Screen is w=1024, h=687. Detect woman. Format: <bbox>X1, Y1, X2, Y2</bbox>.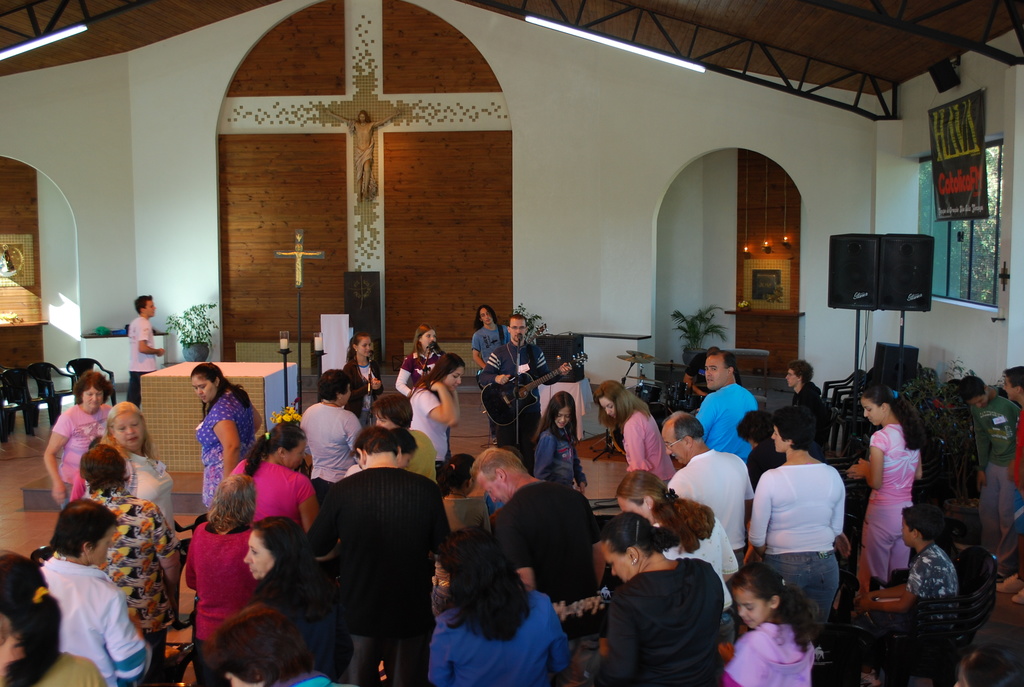
<bbox>591, 380, 684, 482</bbox>.
